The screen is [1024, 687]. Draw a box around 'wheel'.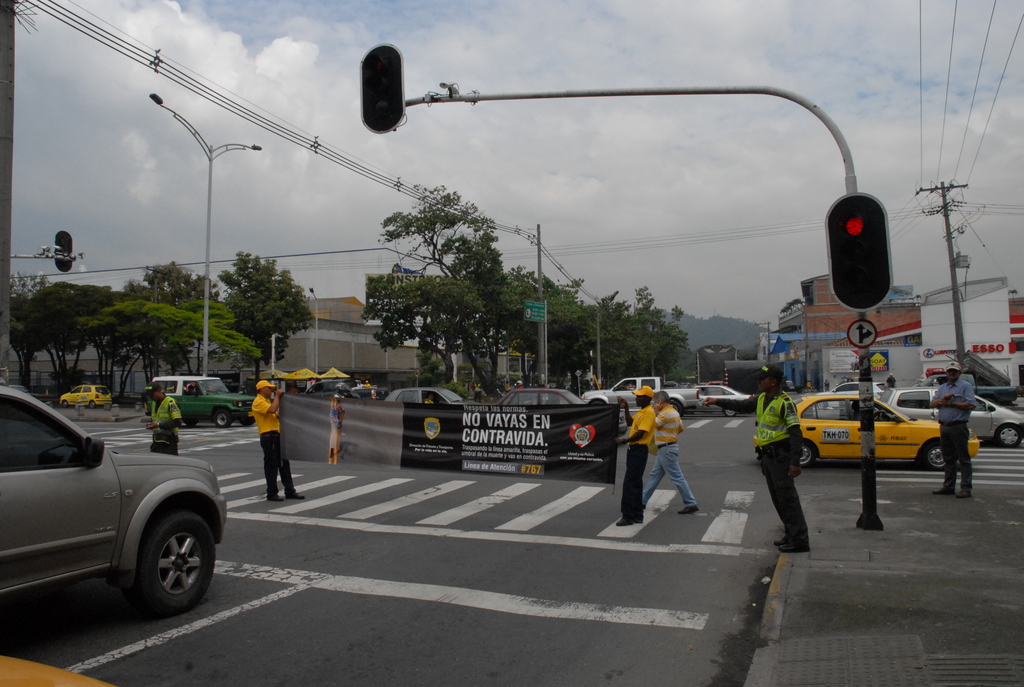
x1=875 y1=411 x2=881 y2=421.
